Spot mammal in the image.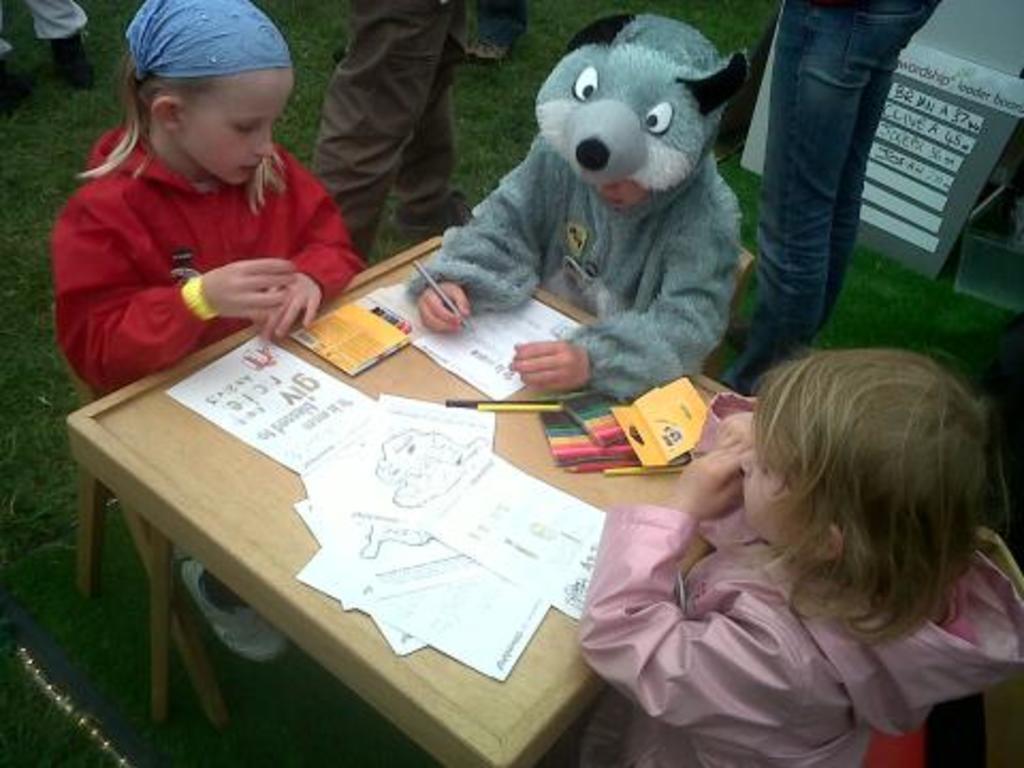
mammal found at (316, 0, 486, 258).
